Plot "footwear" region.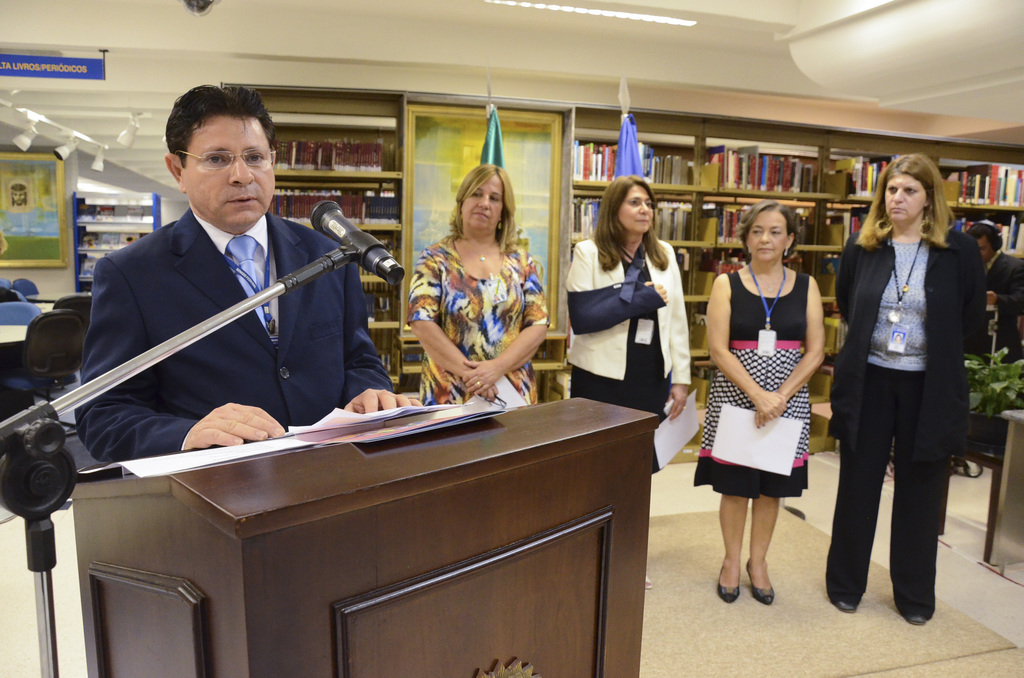
Plotted at x1=712, y1=550, x2=740, y2=601.
